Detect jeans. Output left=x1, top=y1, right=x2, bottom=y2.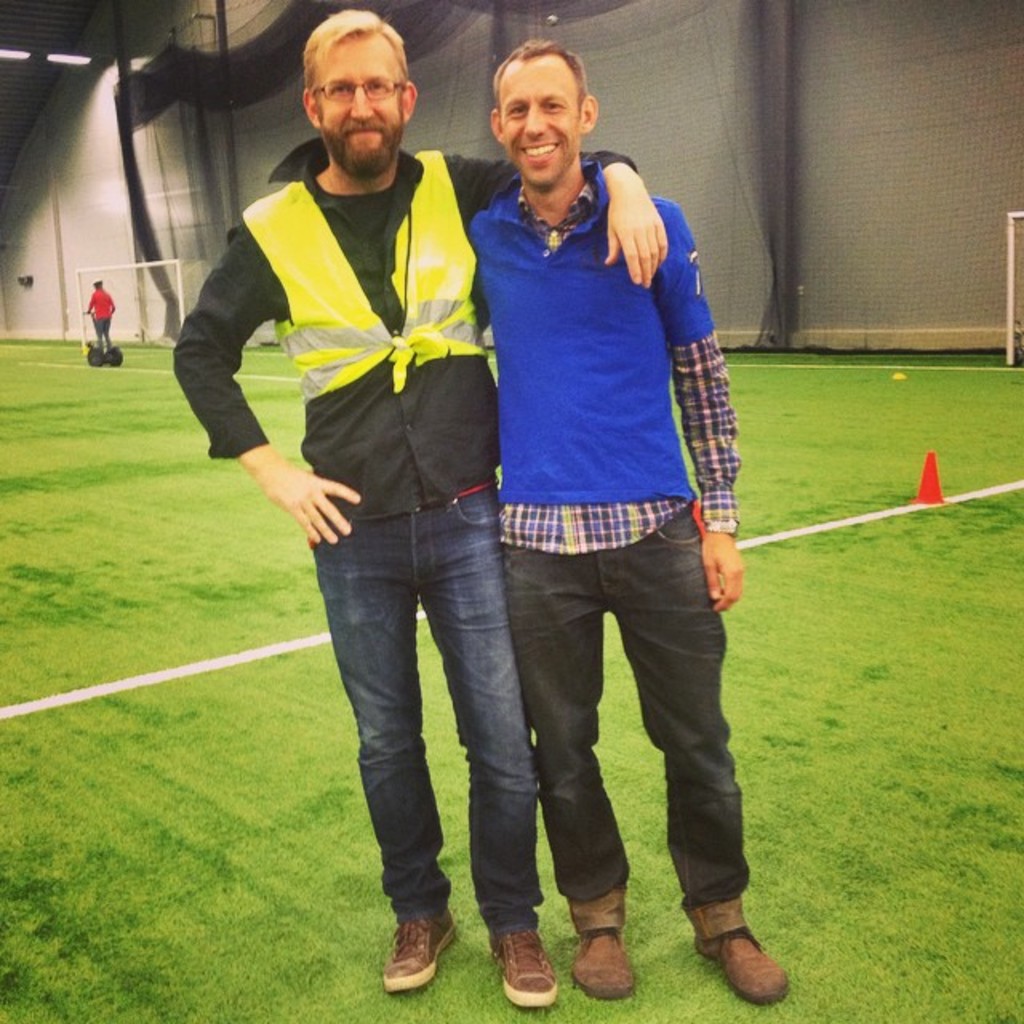
left=498, top=512, right=747, bottom=918.
